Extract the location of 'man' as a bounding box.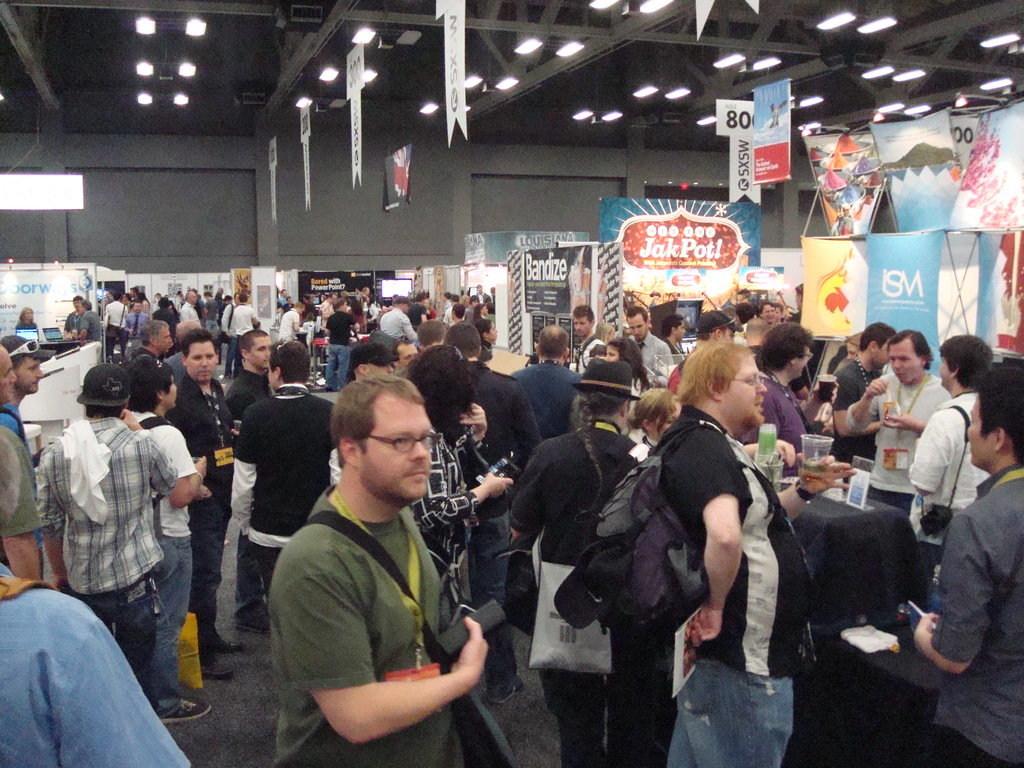
select_region(236, 365, 502, 767).
